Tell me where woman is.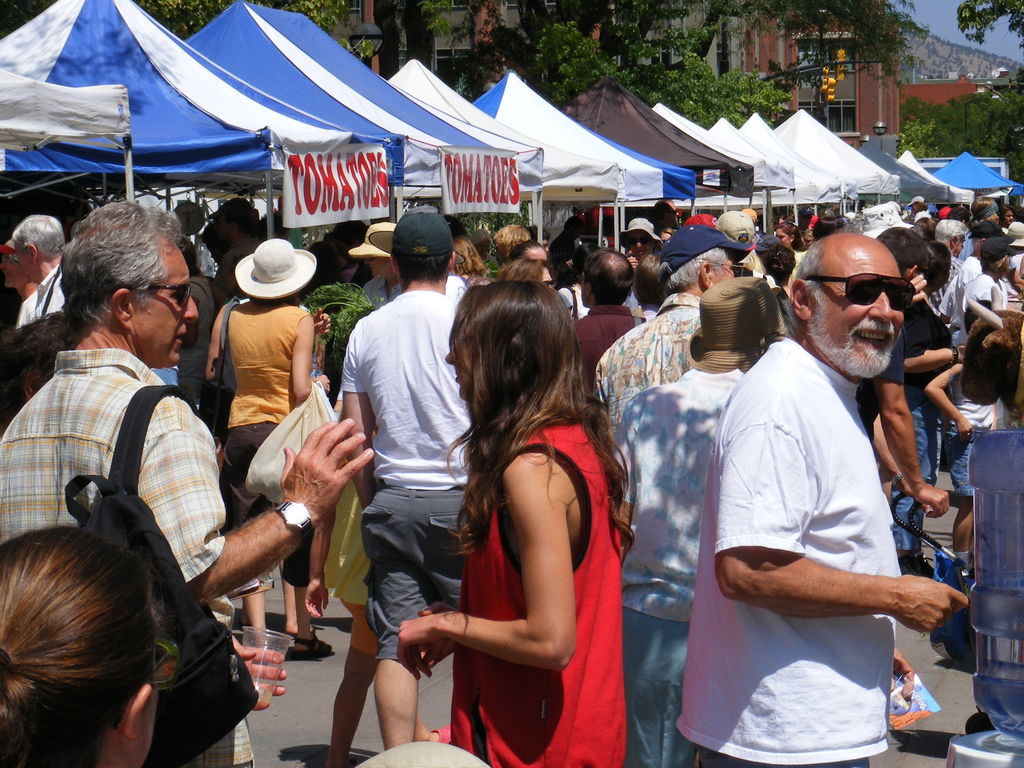
woman is at {"x1": 413, "y1": 261, "x2": 644, "y2": 767}.
